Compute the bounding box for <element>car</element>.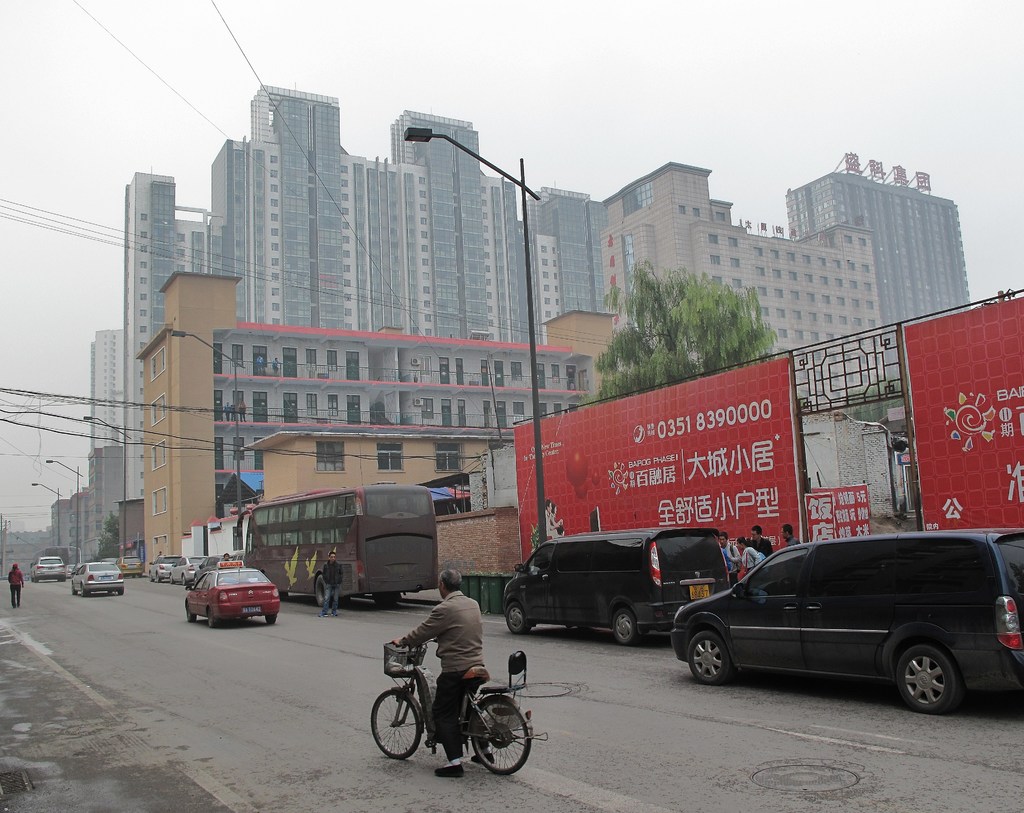
left=184, top=561, right=279, bottom=625.
